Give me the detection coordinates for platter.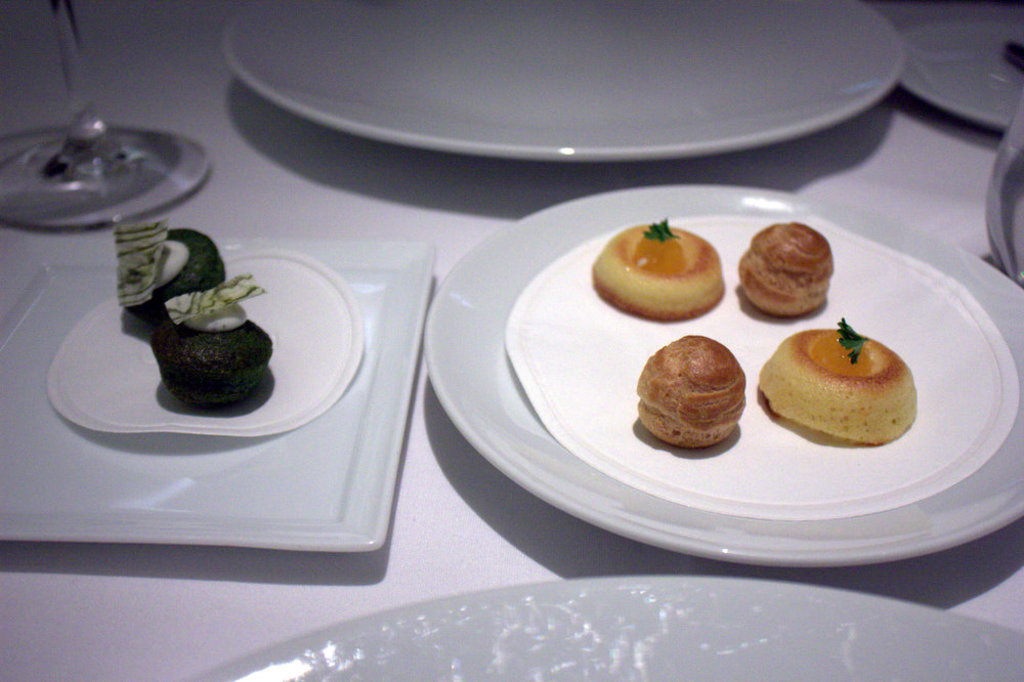
left=425, top=183, right=1023, bottom=565.
